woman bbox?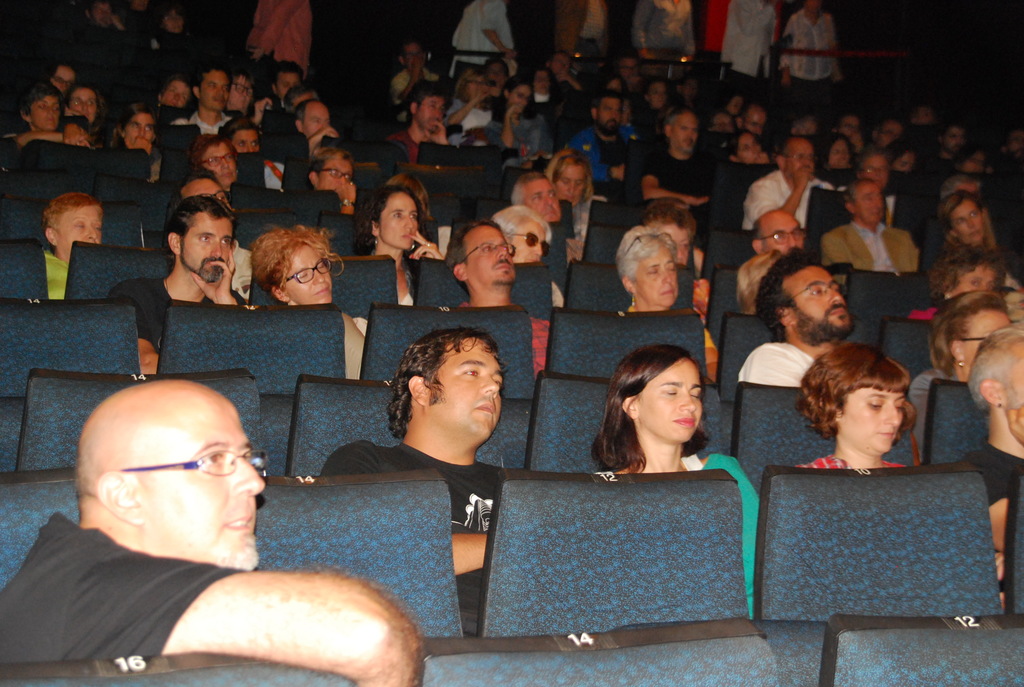
607,352,765,594
